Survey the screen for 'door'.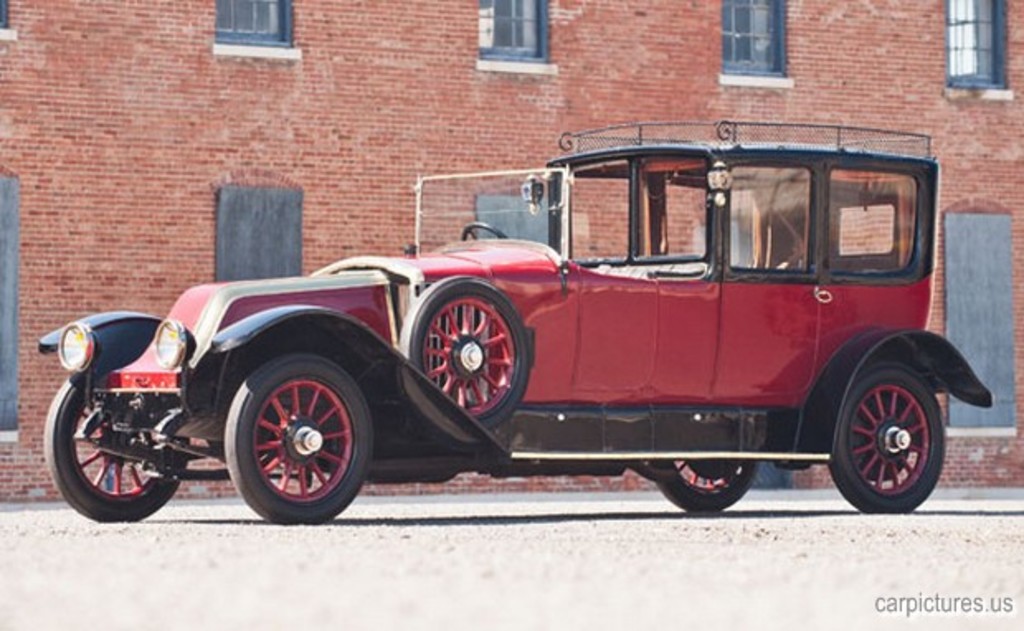
Survey found: bbox(720, 157, 823, 406).
